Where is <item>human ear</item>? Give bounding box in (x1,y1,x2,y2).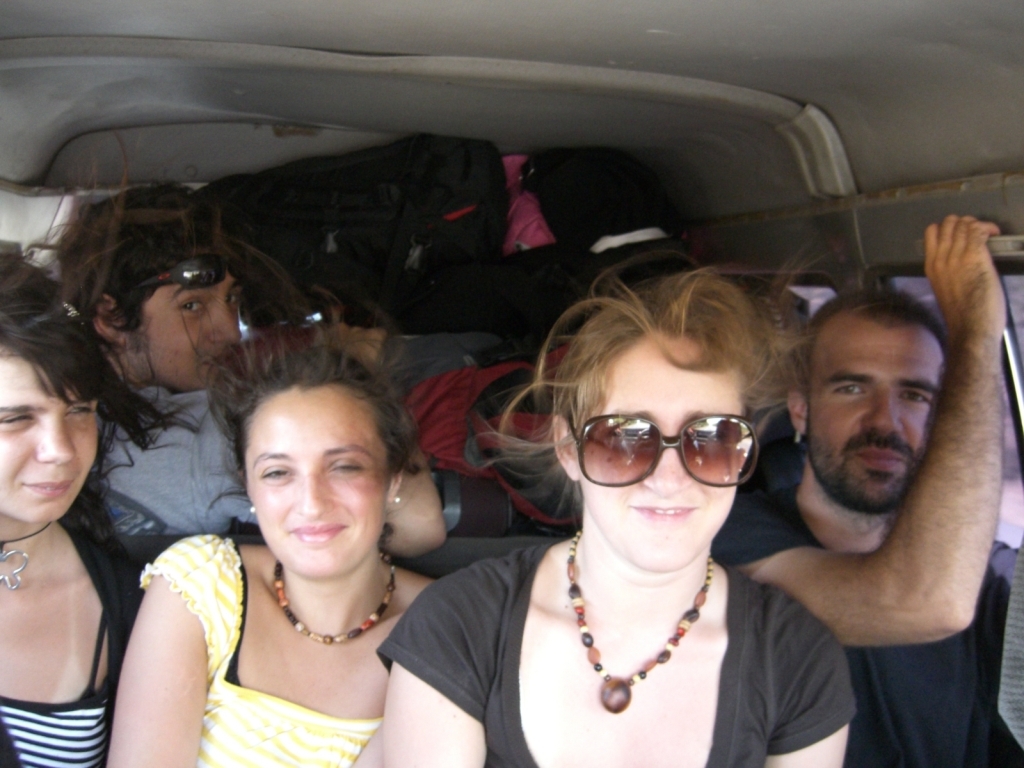
(388,473,406,508).
